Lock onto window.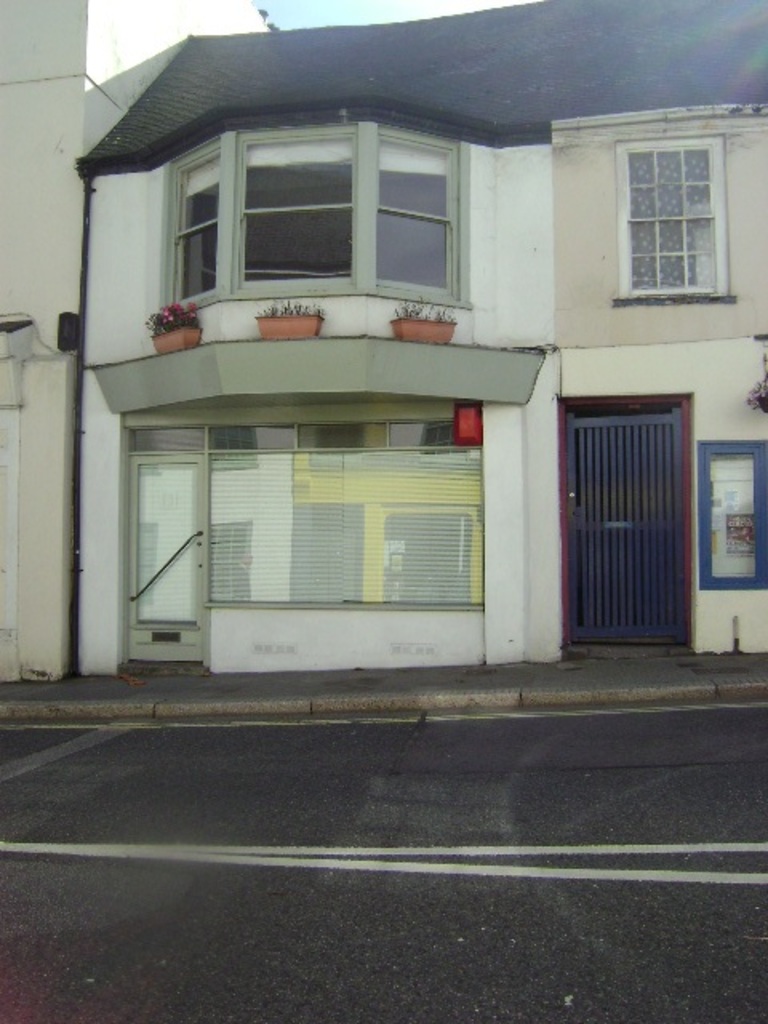
Locked: 165:107:474:312.
